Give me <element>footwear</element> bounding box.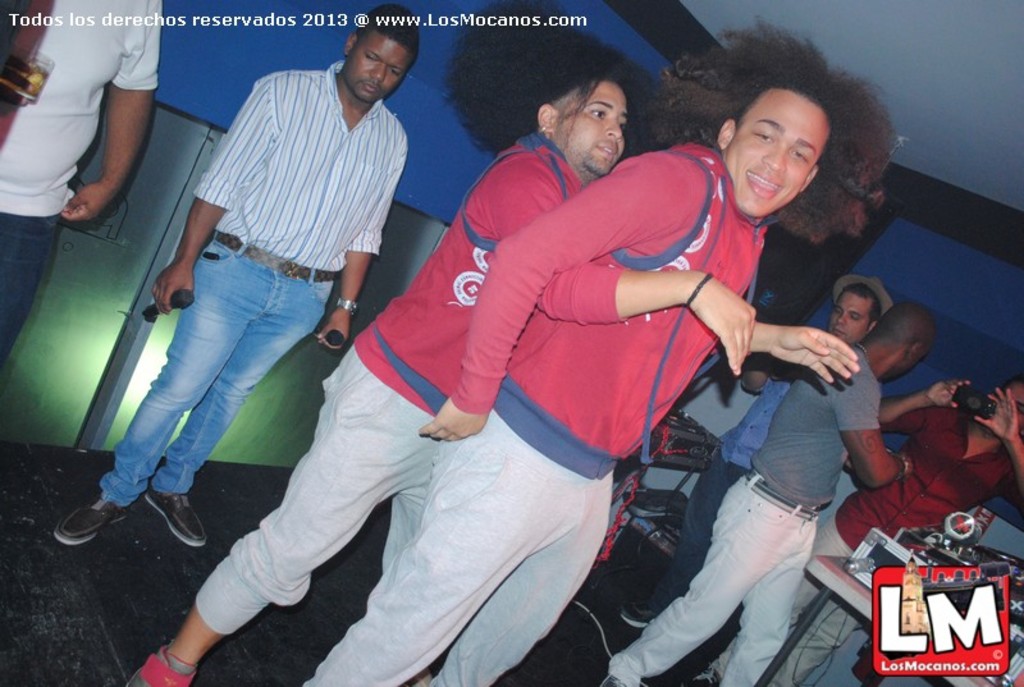
[left=142, top=484, right=207, bottom=549].
